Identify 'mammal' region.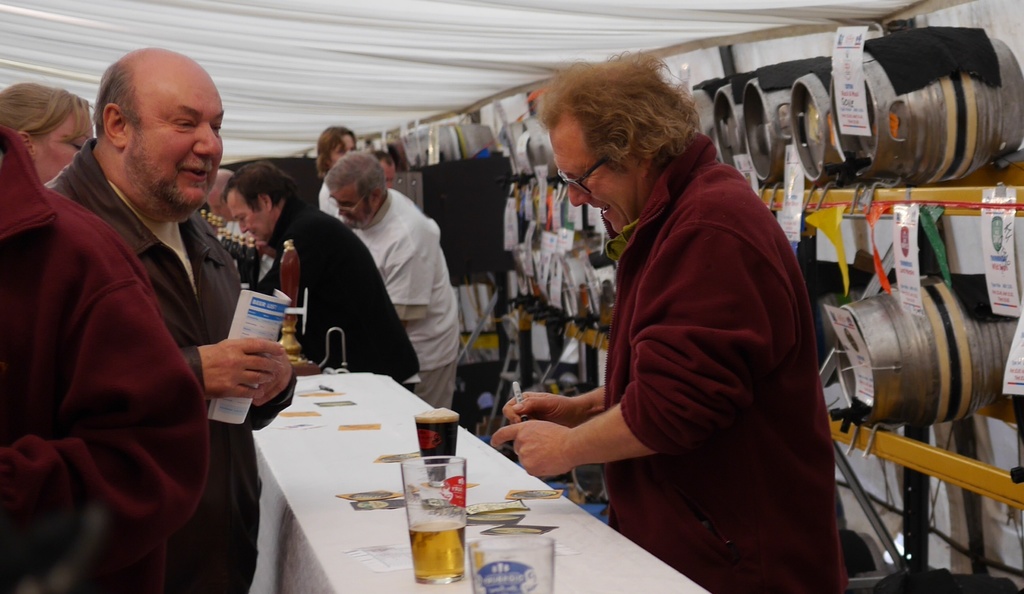
Region: BBox(216, 168, 264, 240).
